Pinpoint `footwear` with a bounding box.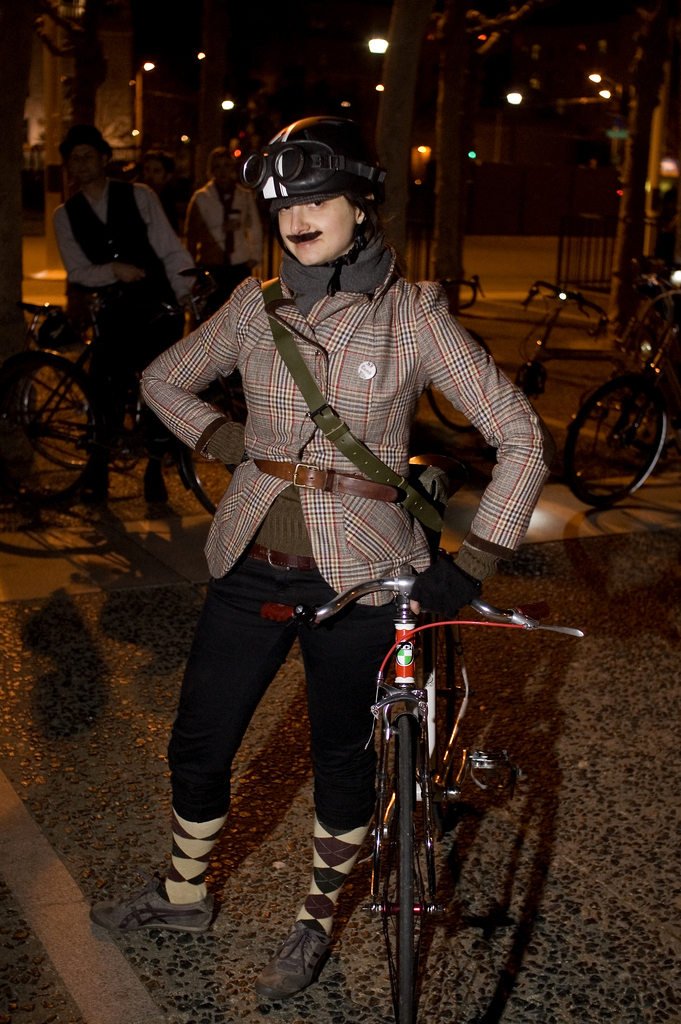
select_region(85, 818, 232, 932).
